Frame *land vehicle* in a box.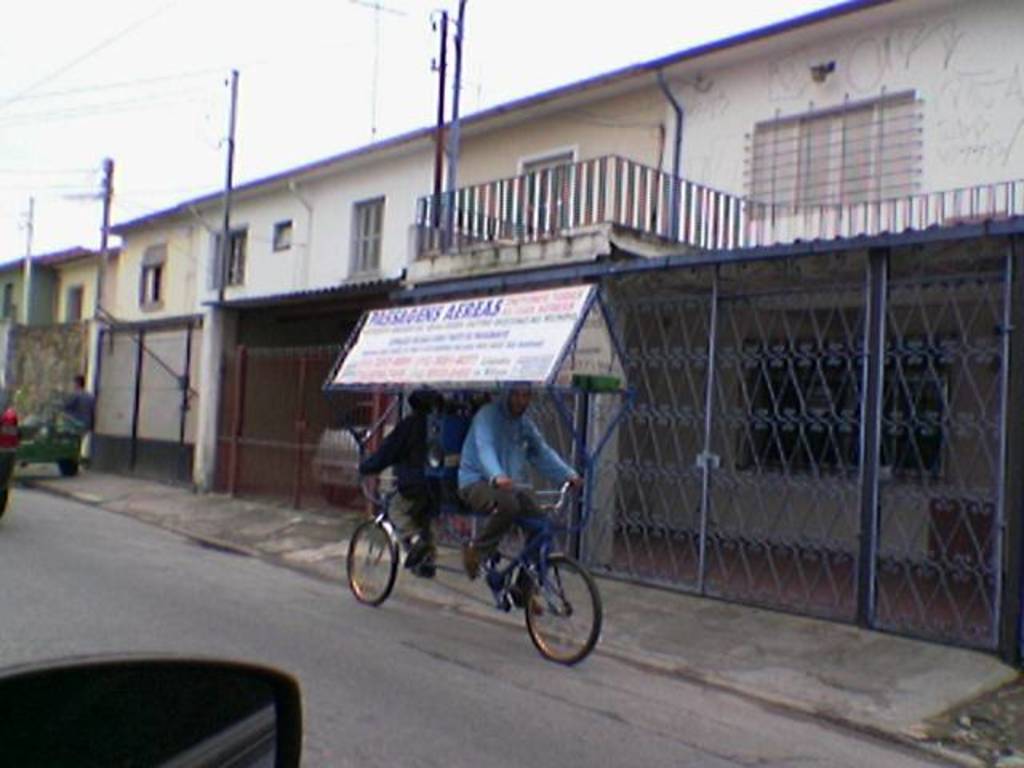
0/381/27/523.
